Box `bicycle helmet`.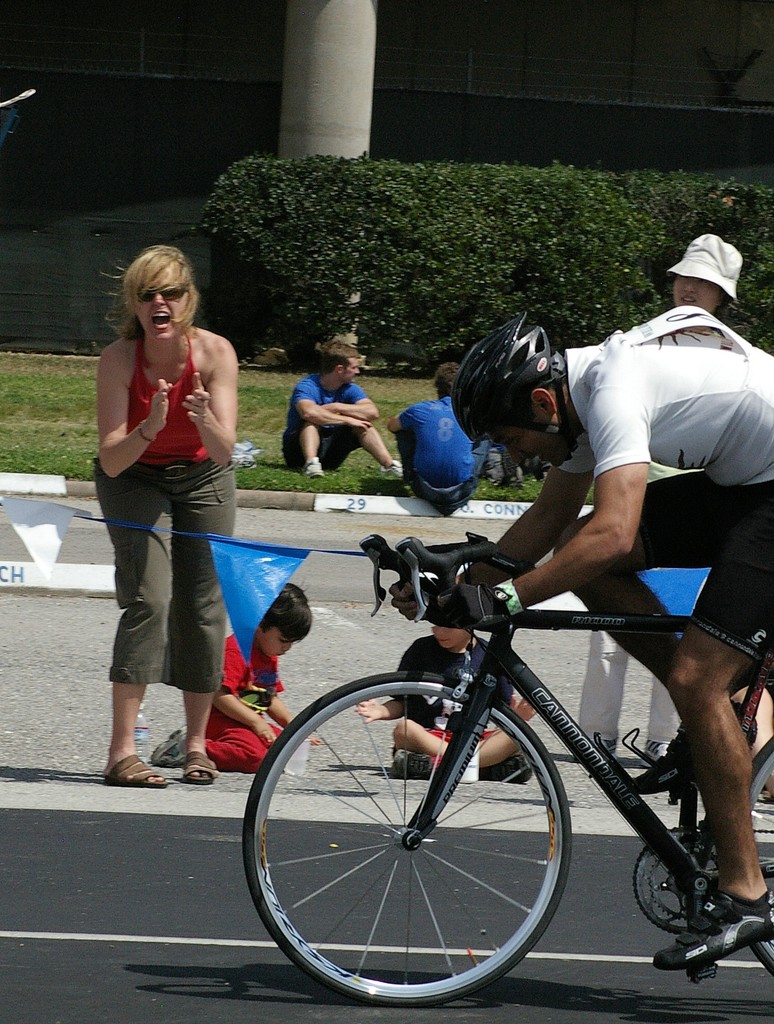
(447,300,566,447).
